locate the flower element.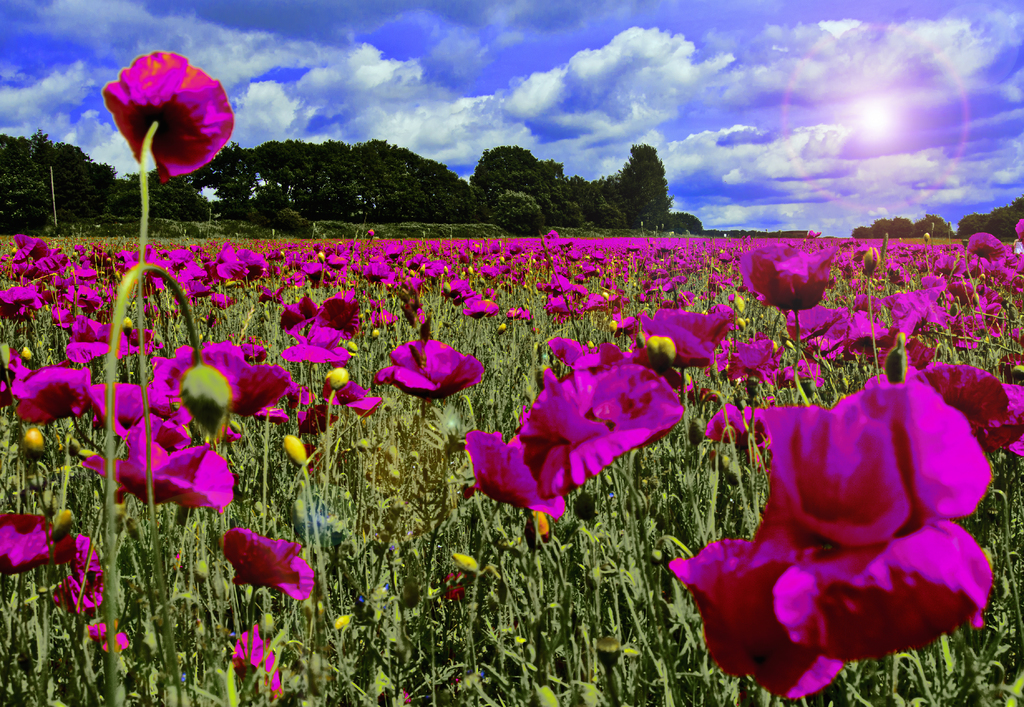
Element bbox: bbox=(221, 526, 320, 601).
